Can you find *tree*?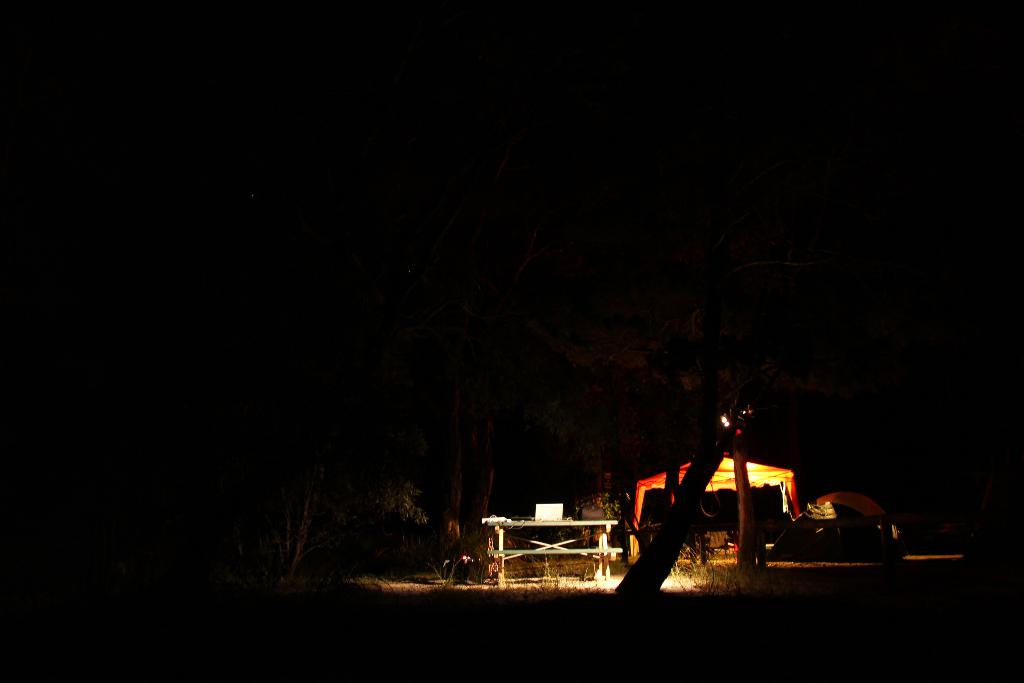
Yes, bounding box: 271,498,323,582.
